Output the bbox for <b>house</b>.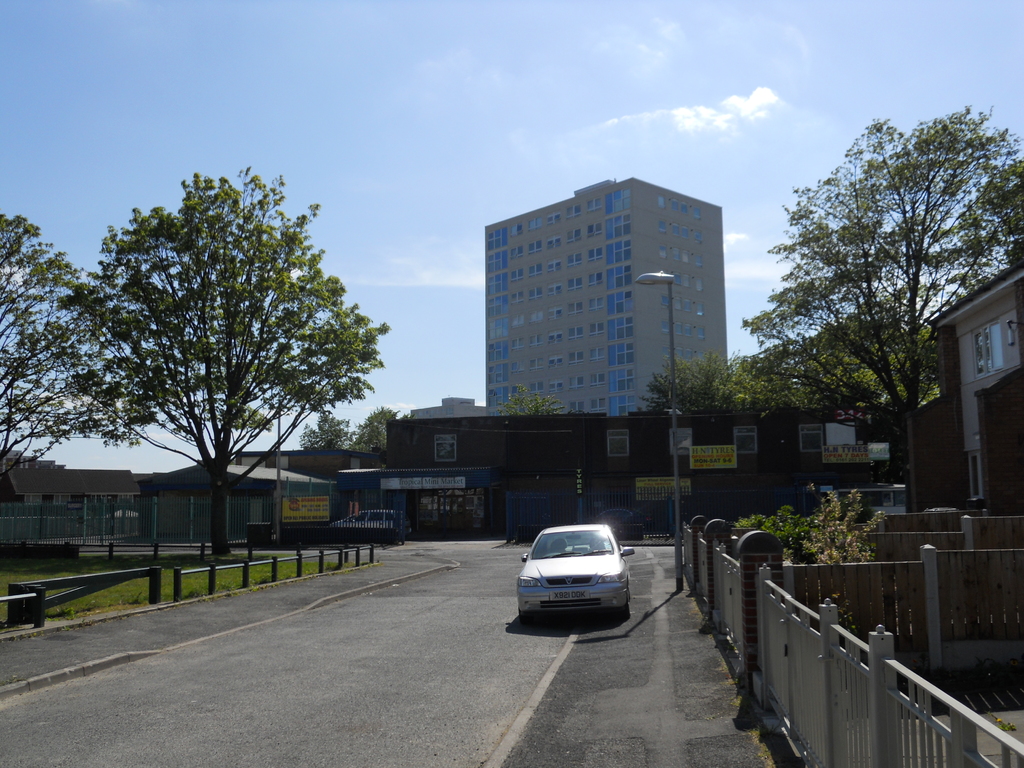
box(481, 173, 721, 414).
